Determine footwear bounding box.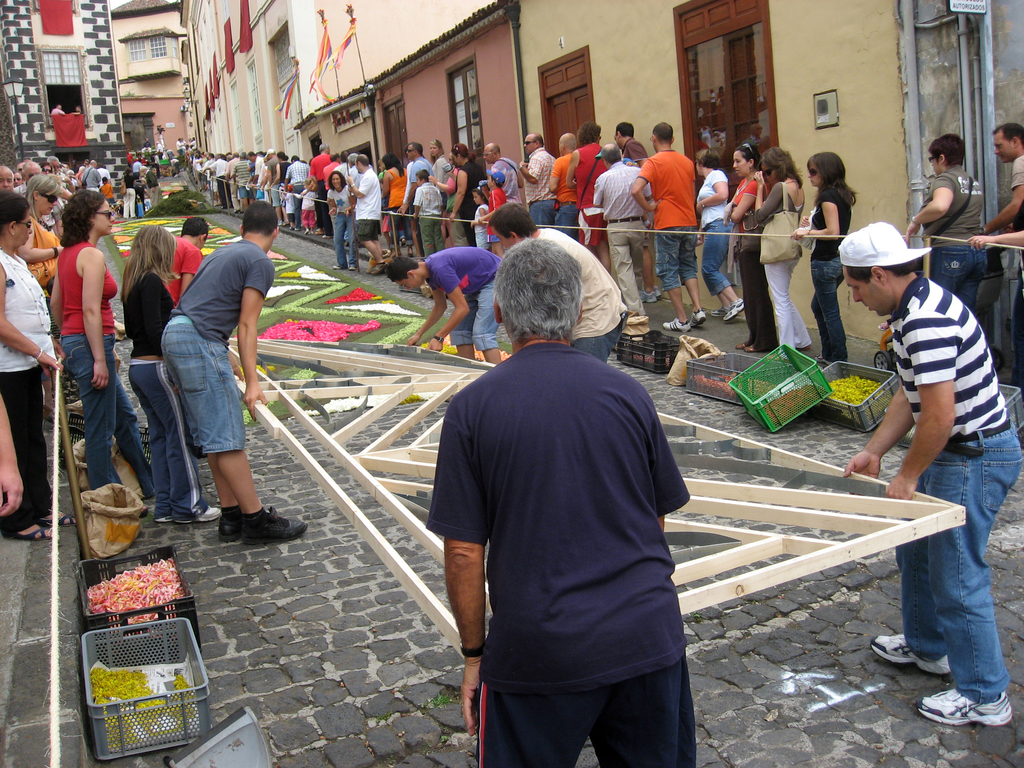
Determined: 692:308:704:330.
